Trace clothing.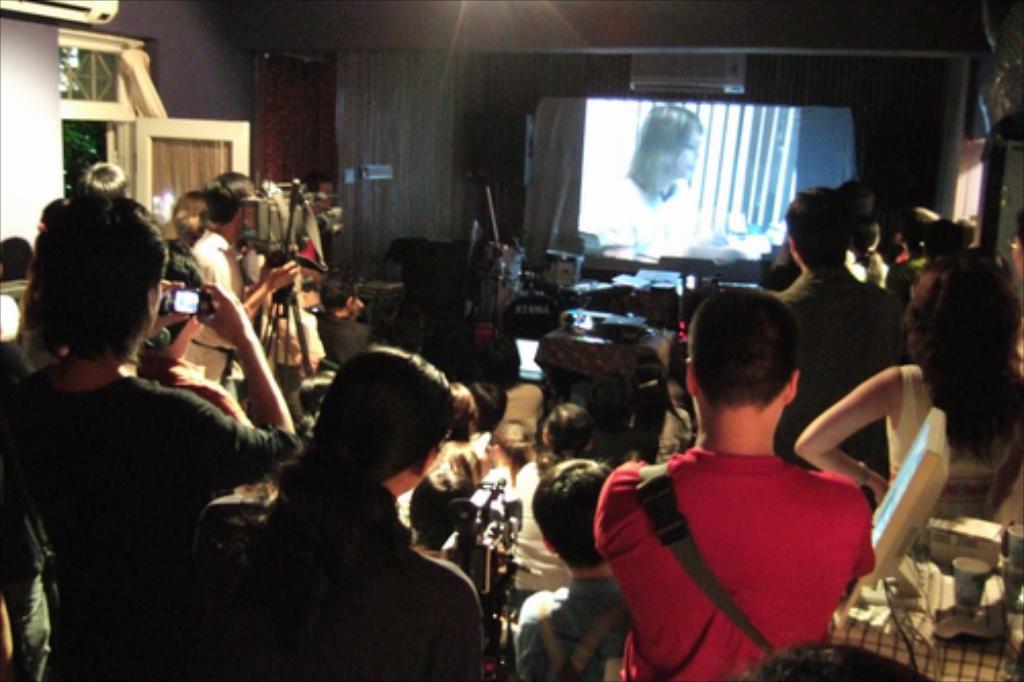
Traced to rect(190, 465, 487, 680).
